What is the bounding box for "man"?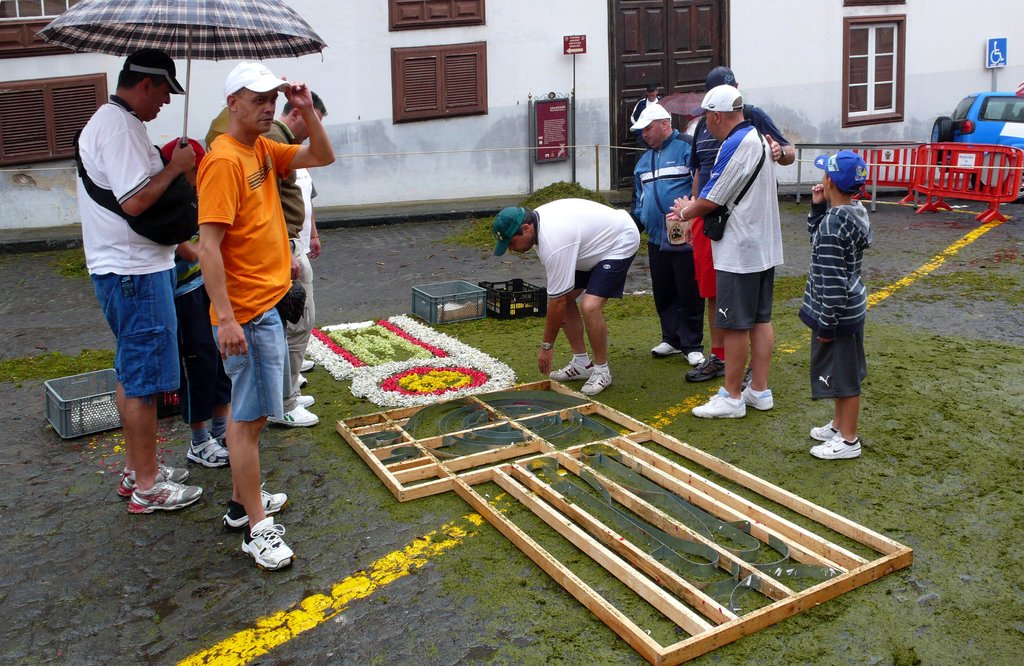
264/86/326/430.
